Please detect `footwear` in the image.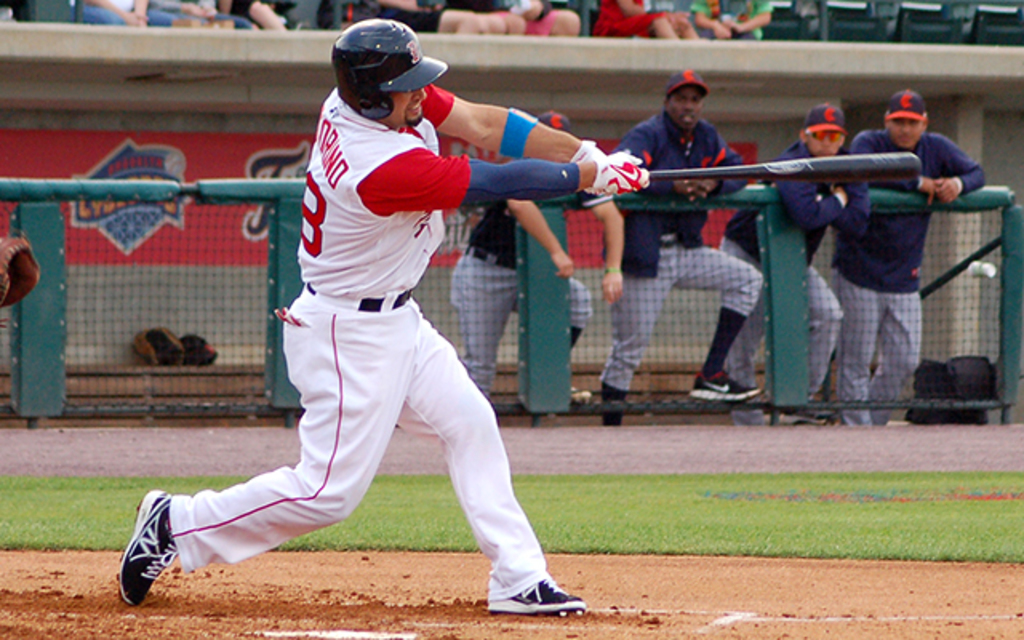
{"left": 570, "top": 384, "right": 595, "bottom": 403}.
